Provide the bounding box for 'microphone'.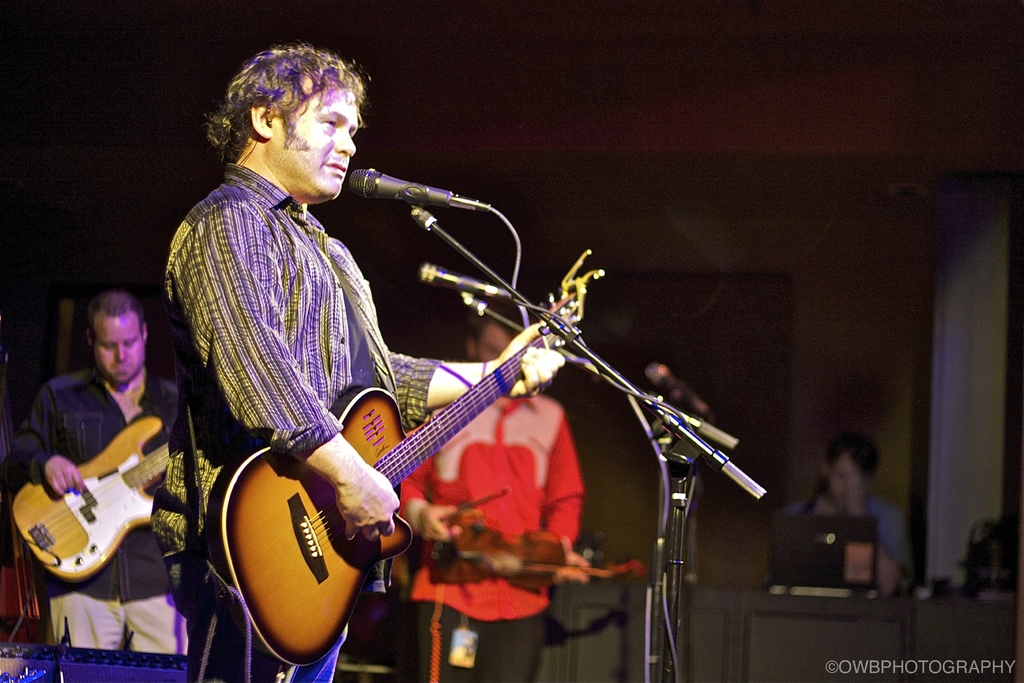
[x1=424, y1=261, x2=511, y2=300].
